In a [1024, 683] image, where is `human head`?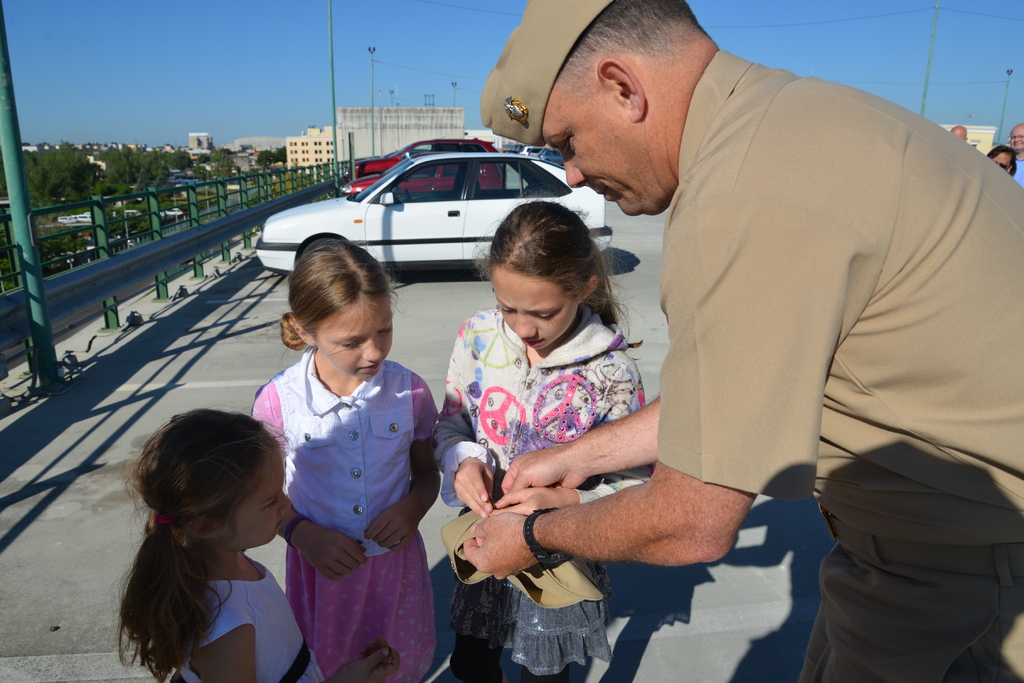
[138,409,294,547].
